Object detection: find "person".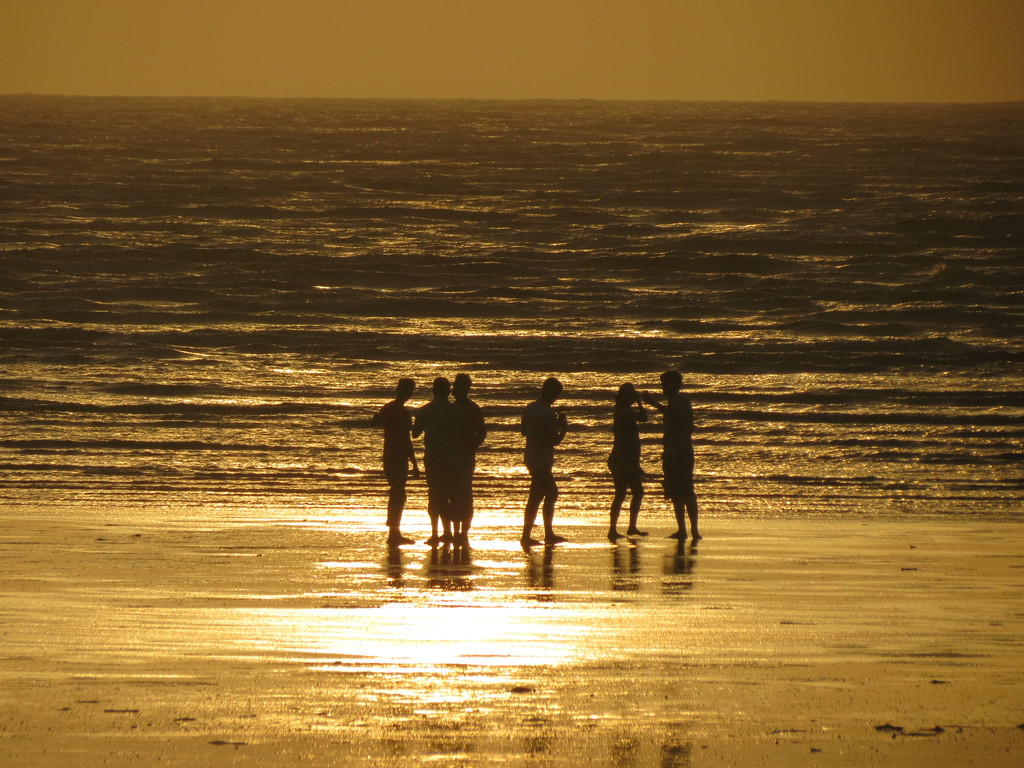
region(604, 385, 646, 537).
